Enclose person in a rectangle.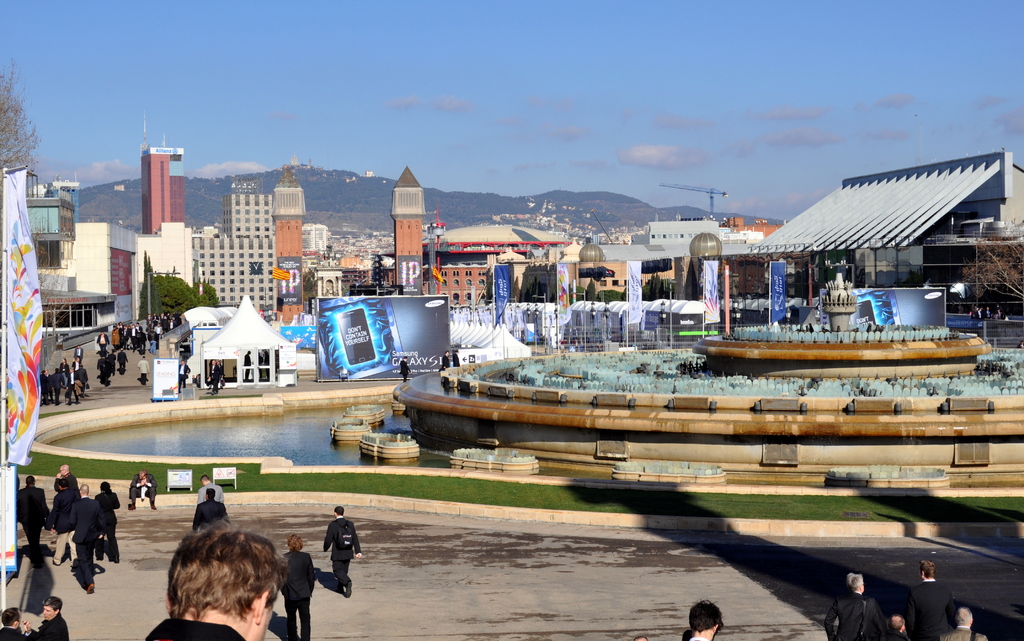
detection(280, 534, 317, 640).
